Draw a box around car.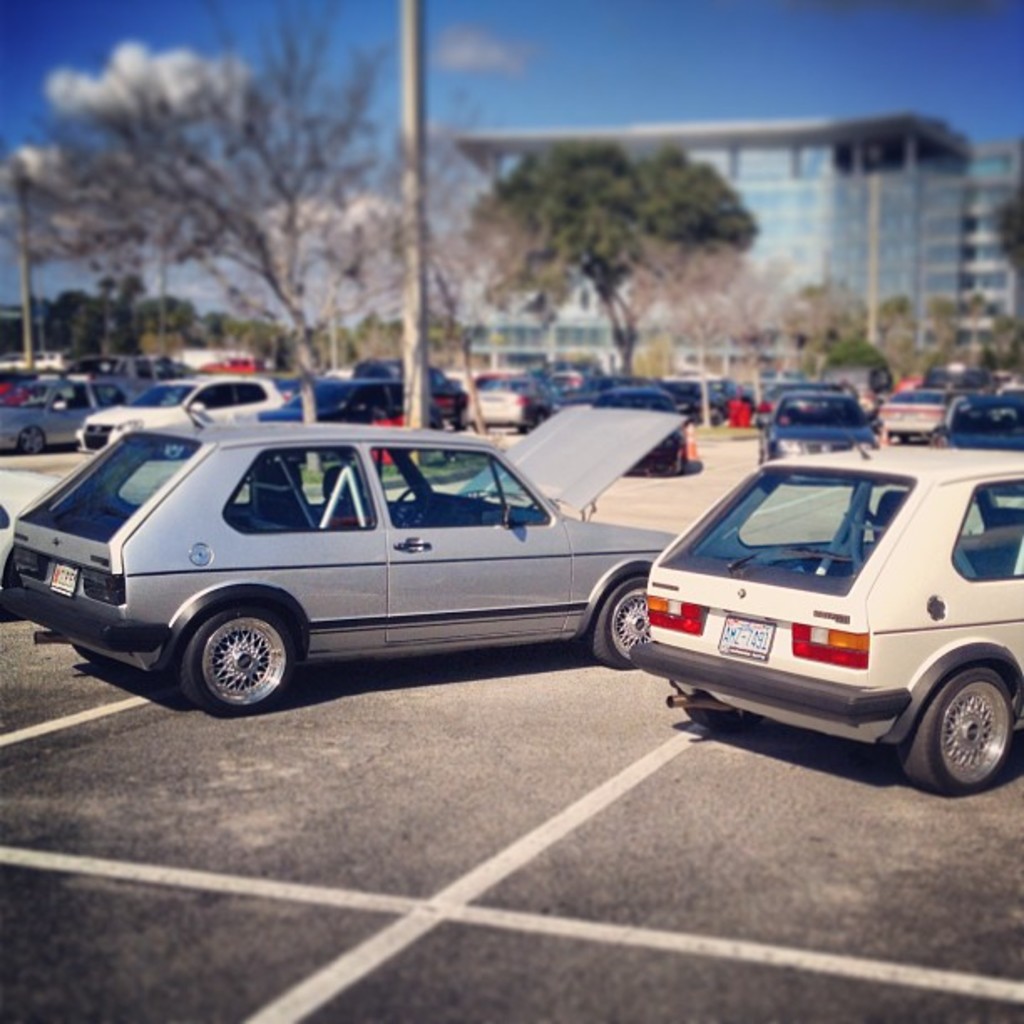
<bbox>20, 412, 711, 716</bbox>.
